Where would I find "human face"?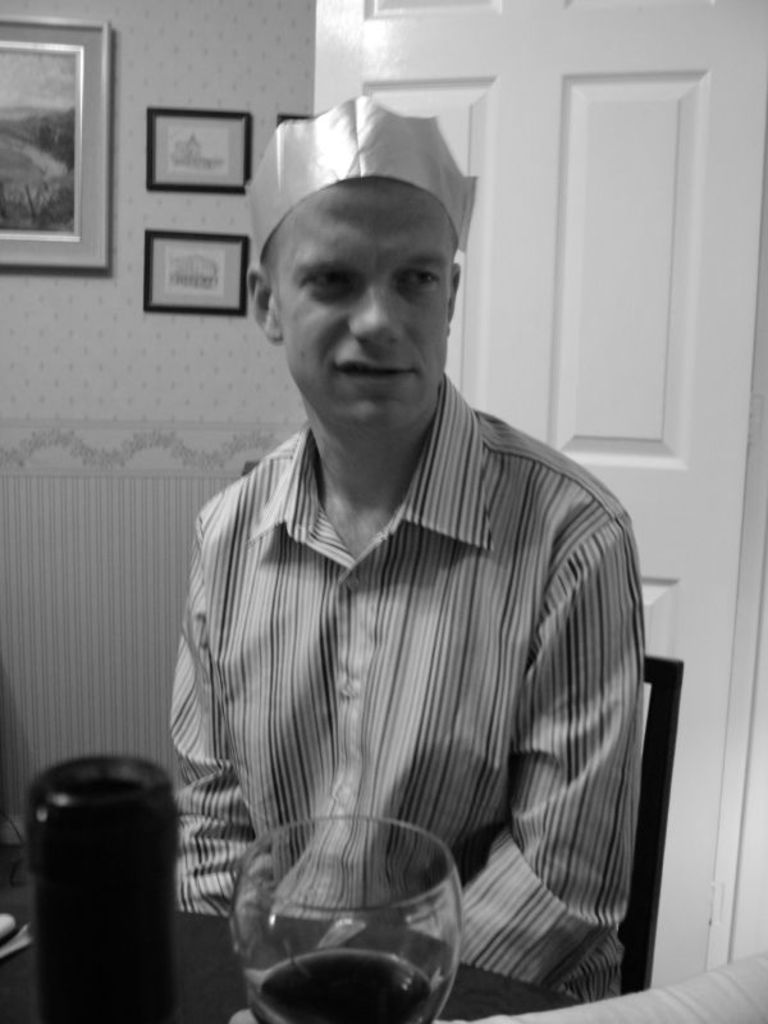
At <bbox>278, 180, 457, 430</bbox>.
